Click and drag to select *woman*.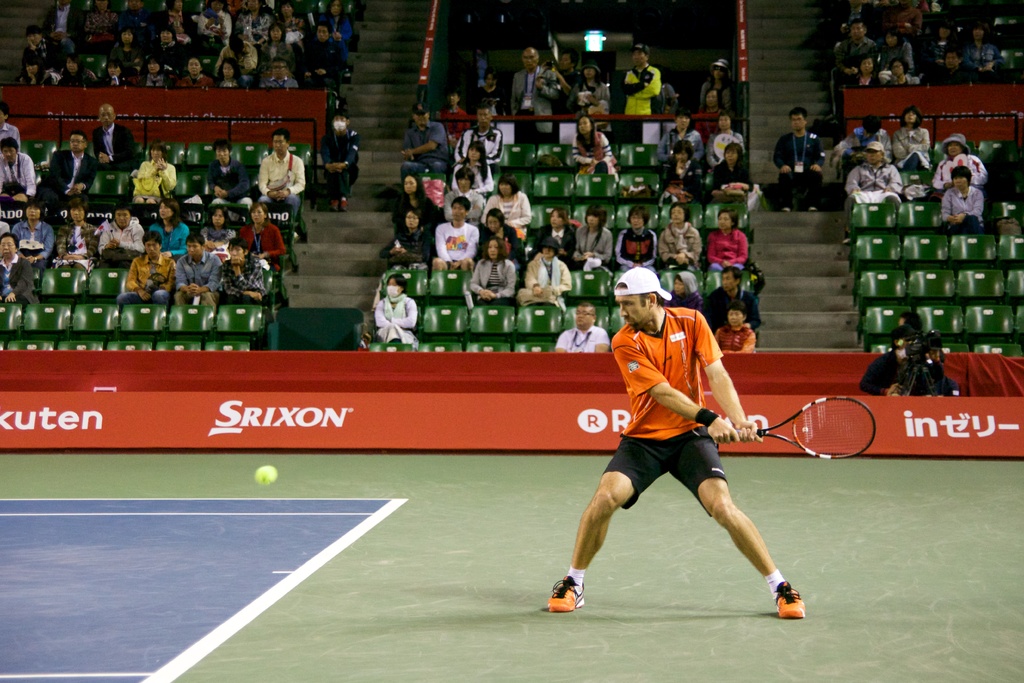
Selection: (260,28,298,74).
